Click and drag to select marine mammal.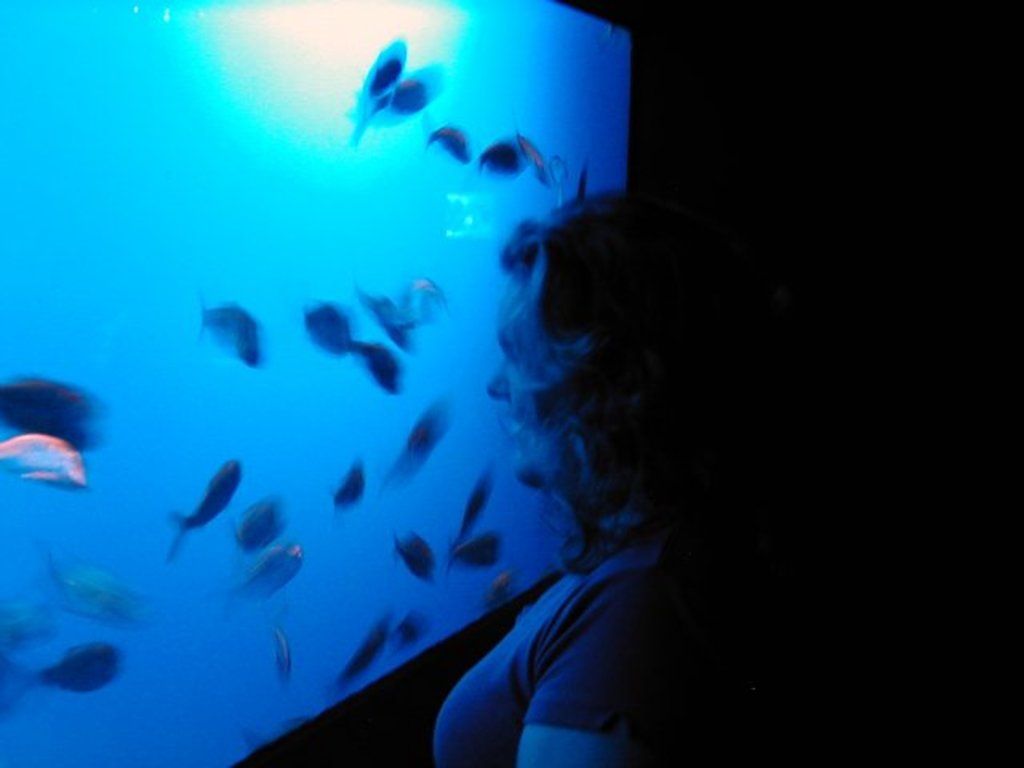
Selection: box=[147, 461, 237, 576].
